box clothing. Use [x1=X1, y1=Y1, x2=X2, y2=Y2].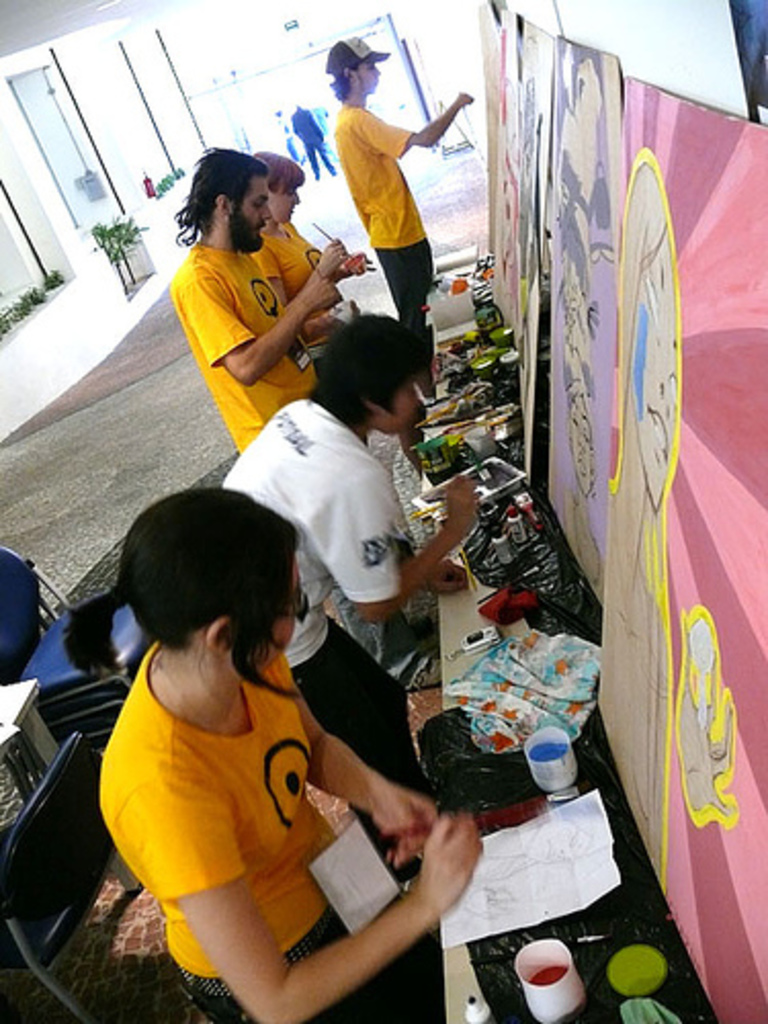
[x1=330, y1=109, x2=412, y2=313].
